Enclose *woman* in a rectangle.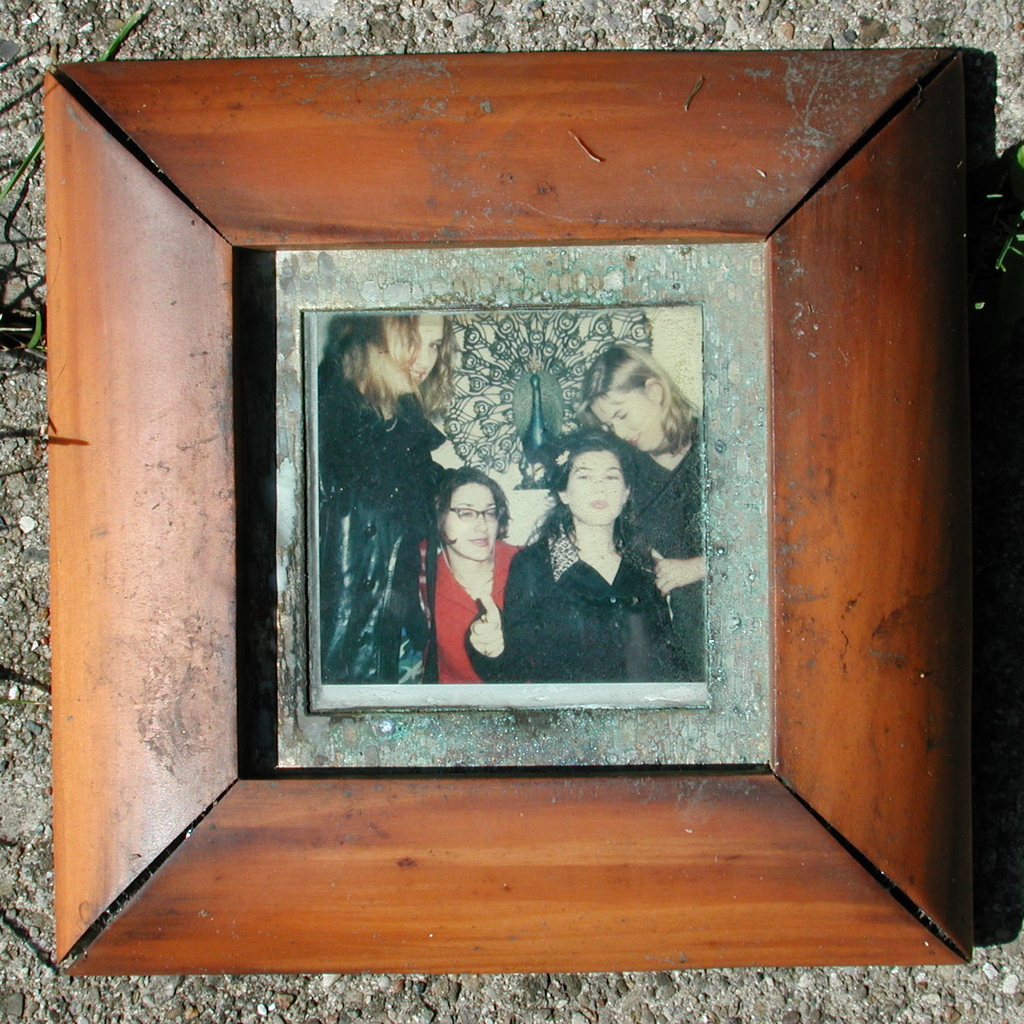
(x1=318, y1=309, x2=463, y2=685).
